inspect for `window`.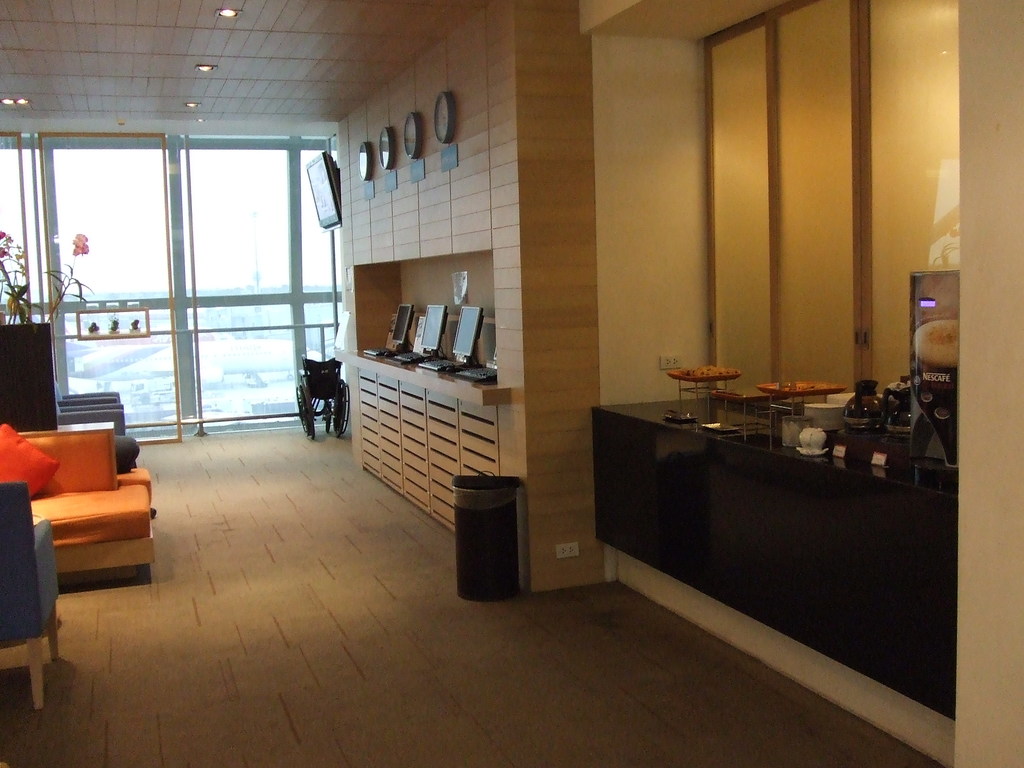
Inspection: 292 135 348 290.
